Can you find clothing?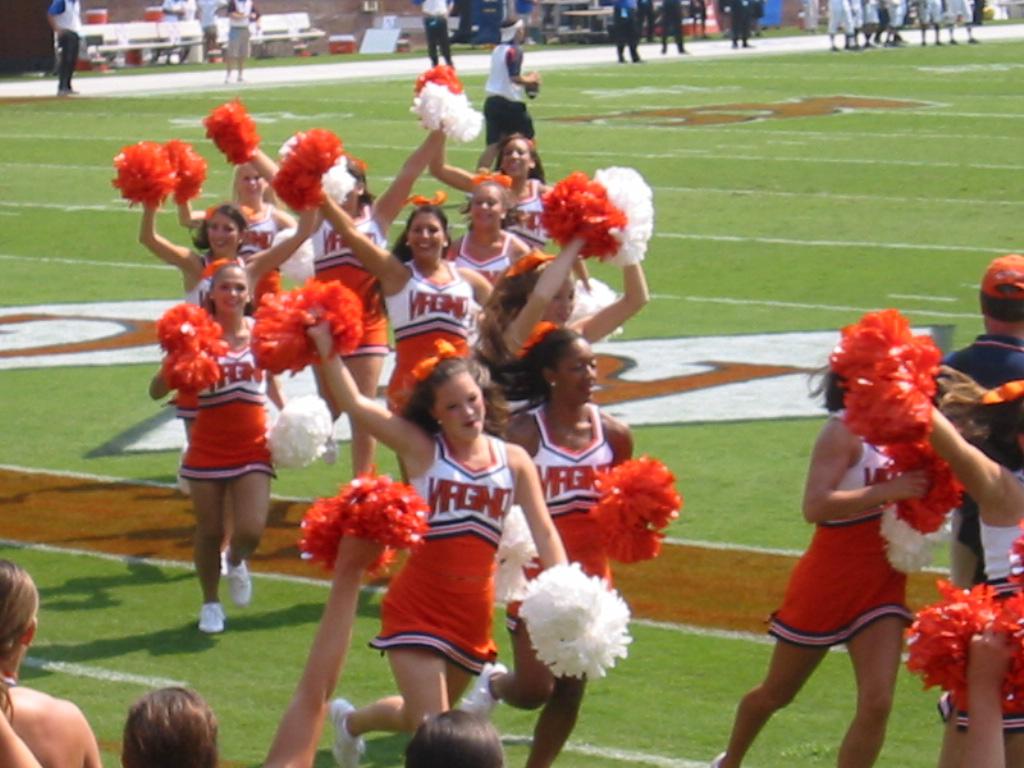
Yes, bounding box: l=608, t=7, r=640, b=47.
